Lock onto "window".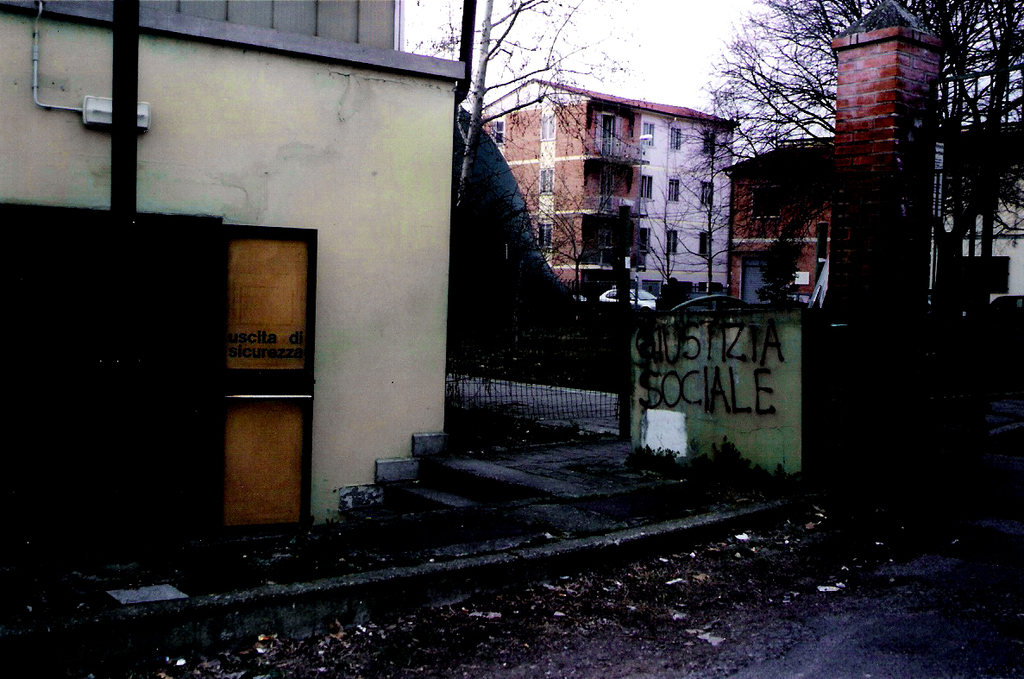
Locked: crop(705, 130, 718, 157).
